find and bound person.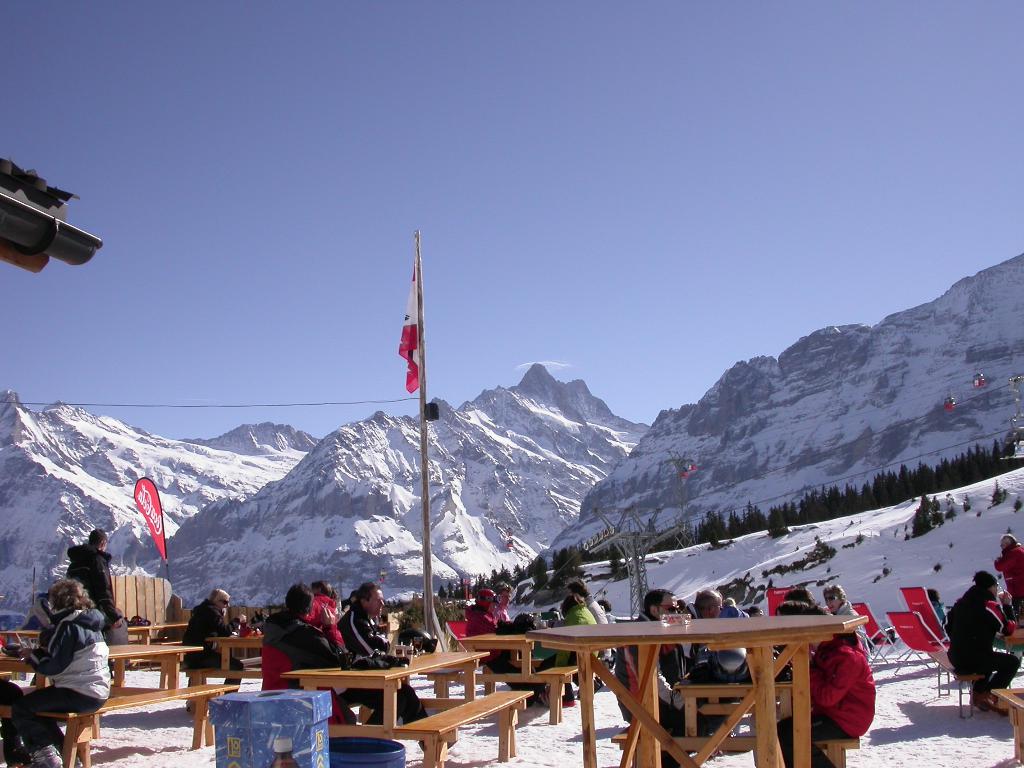
Bound: detection(300, 584, 351, 653).
